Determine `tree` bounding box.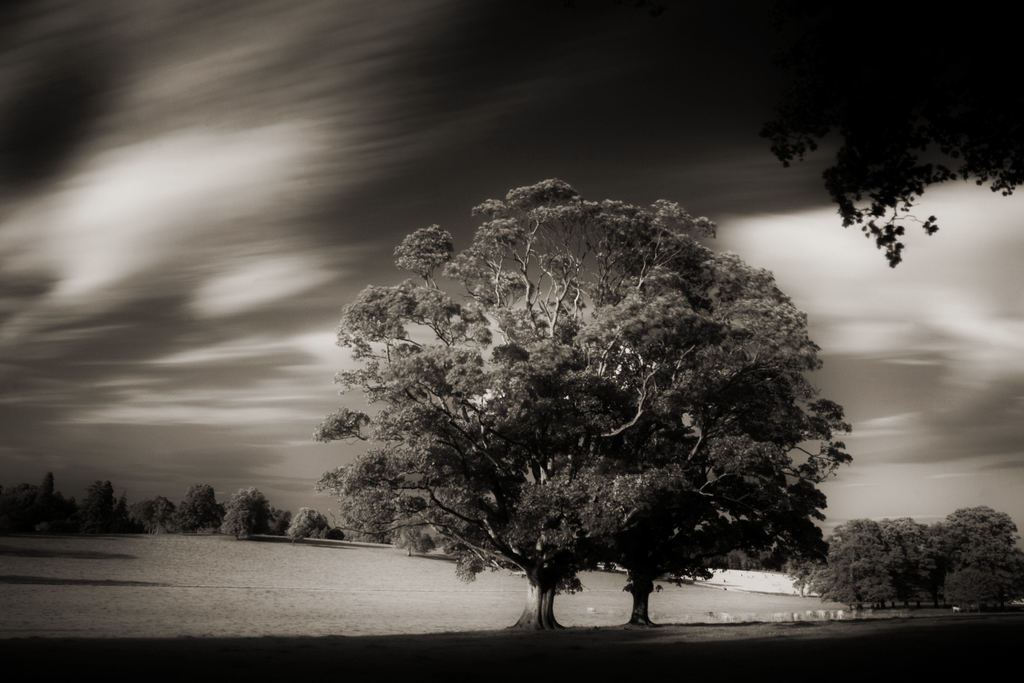
Determined: x1=344 y1=515 x2=394 y2=544.
